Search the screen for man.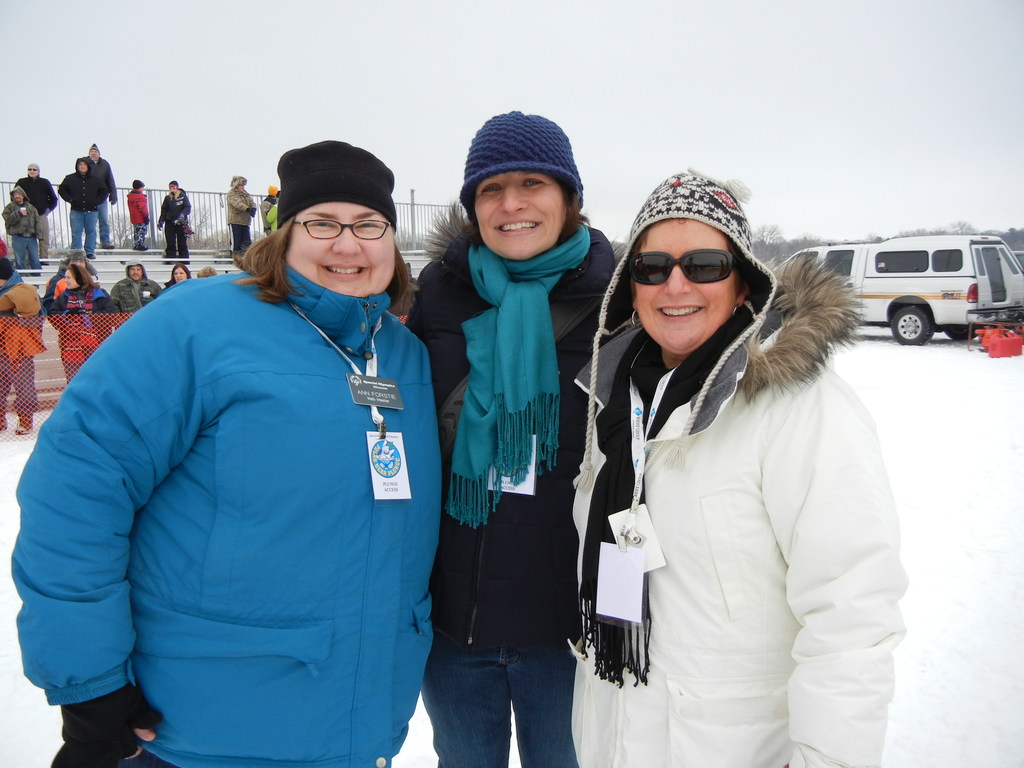
Found at bbox=(108, 258, 163, 336).
